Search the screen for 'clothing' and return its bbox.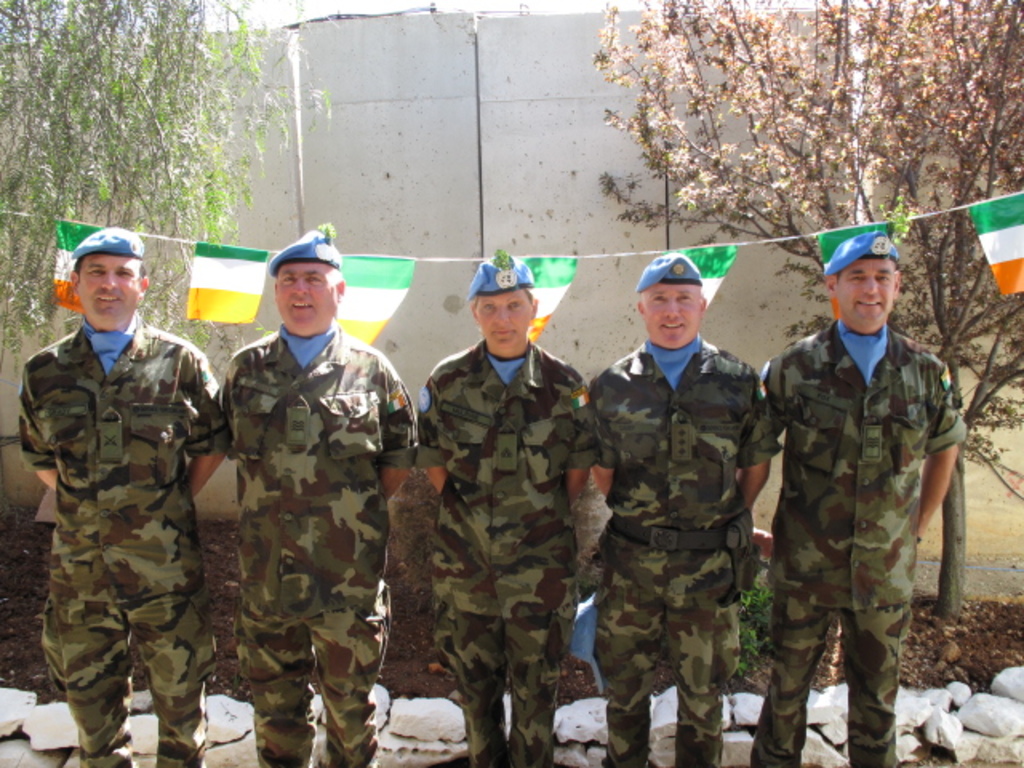
Found: detection(195, 320, 418, 766).
